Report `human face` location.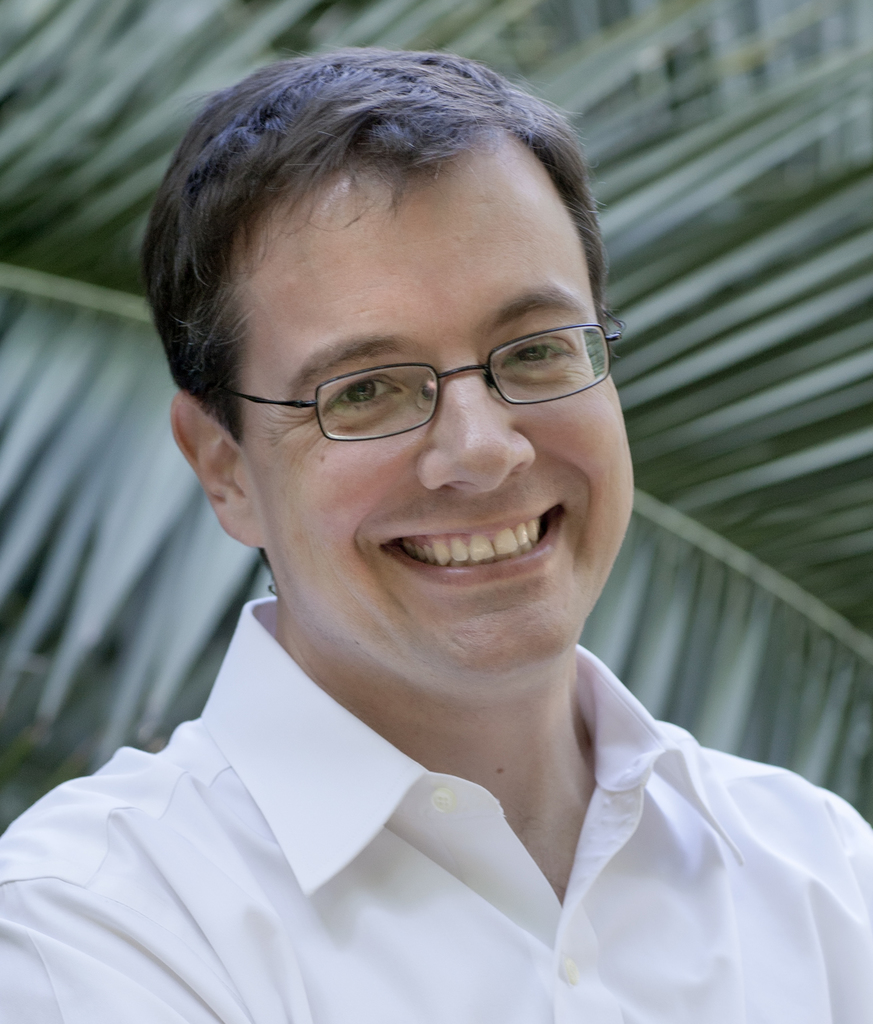
Report: box=[244, 120, 632, 696].
